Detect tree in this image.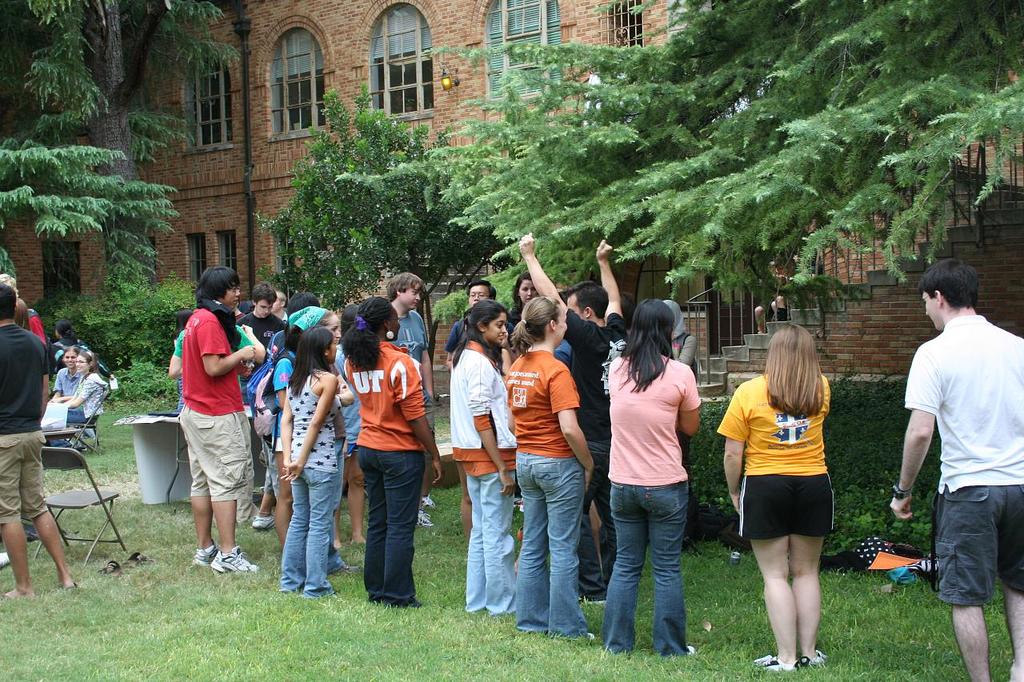
Detection: rect(243, 87, 519, 400).
